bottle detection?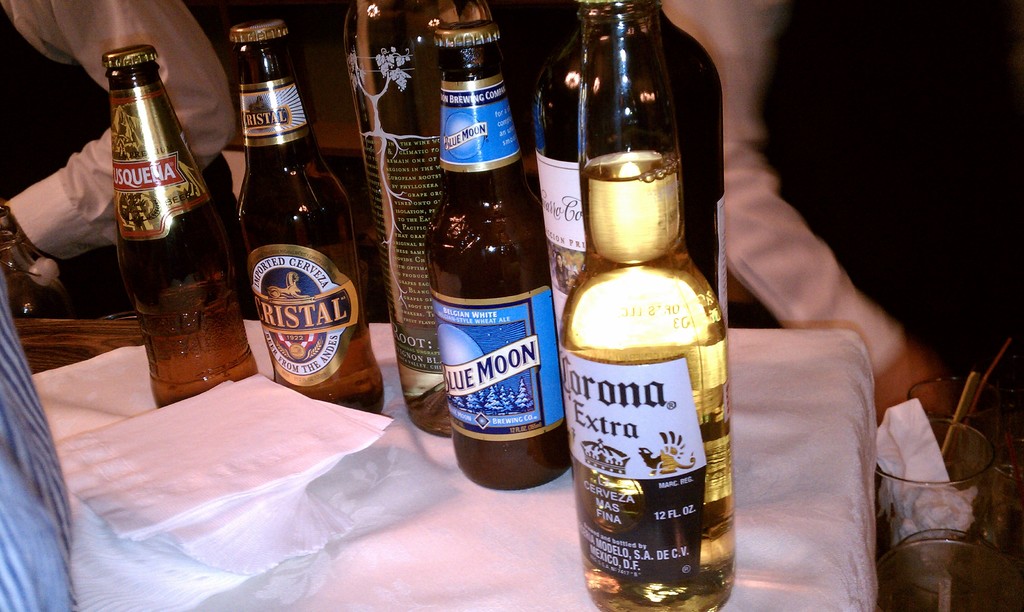
bbox=(97, 45, 262, 407)
